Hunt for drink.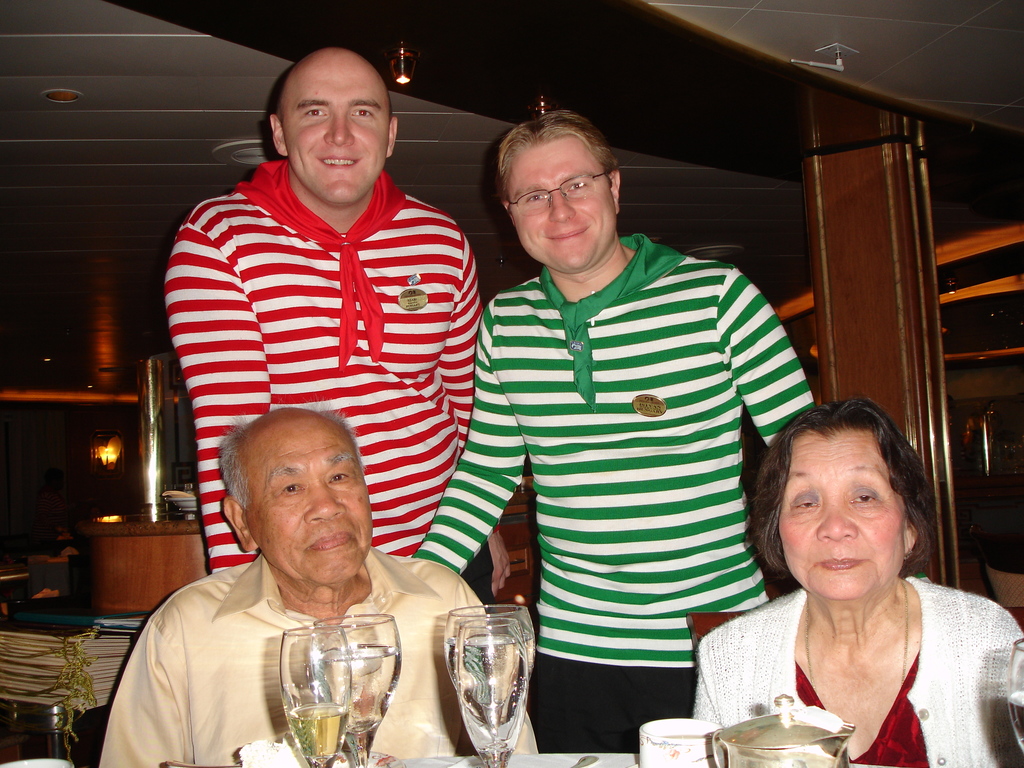
Hunted down at (x1=1011, y1=634, x2=1023, y2=748).
